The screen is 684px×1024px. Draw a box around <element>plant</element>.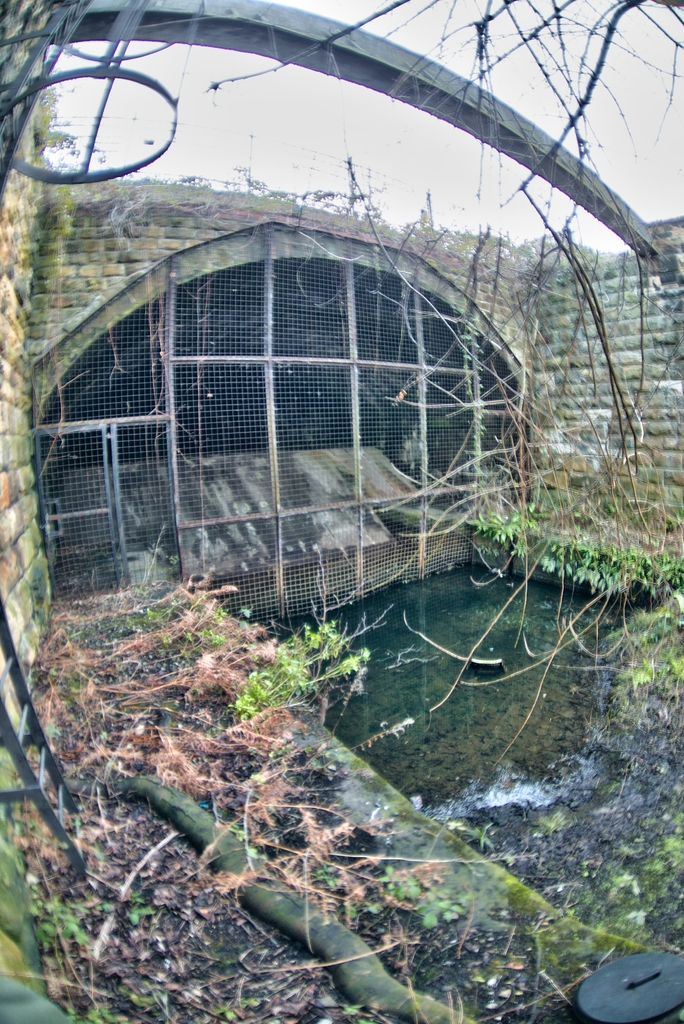
(left=69, top=993, right=123, bottom=1021).
